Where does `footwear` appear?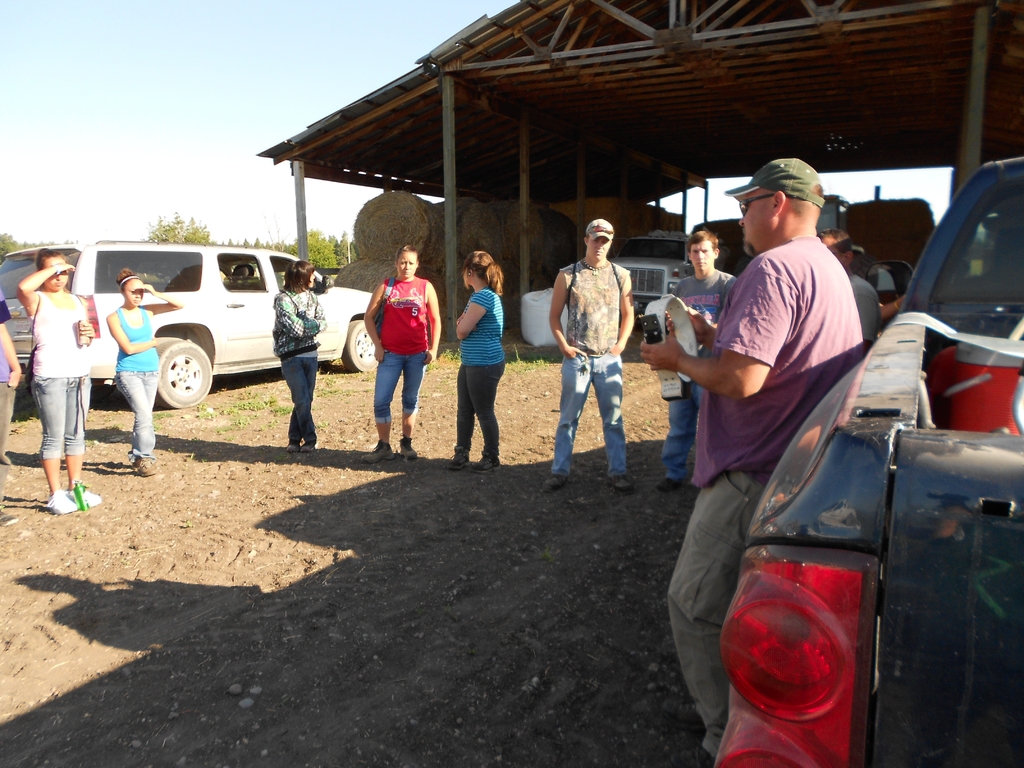
Appears at box(391, 437, 413, 458).
